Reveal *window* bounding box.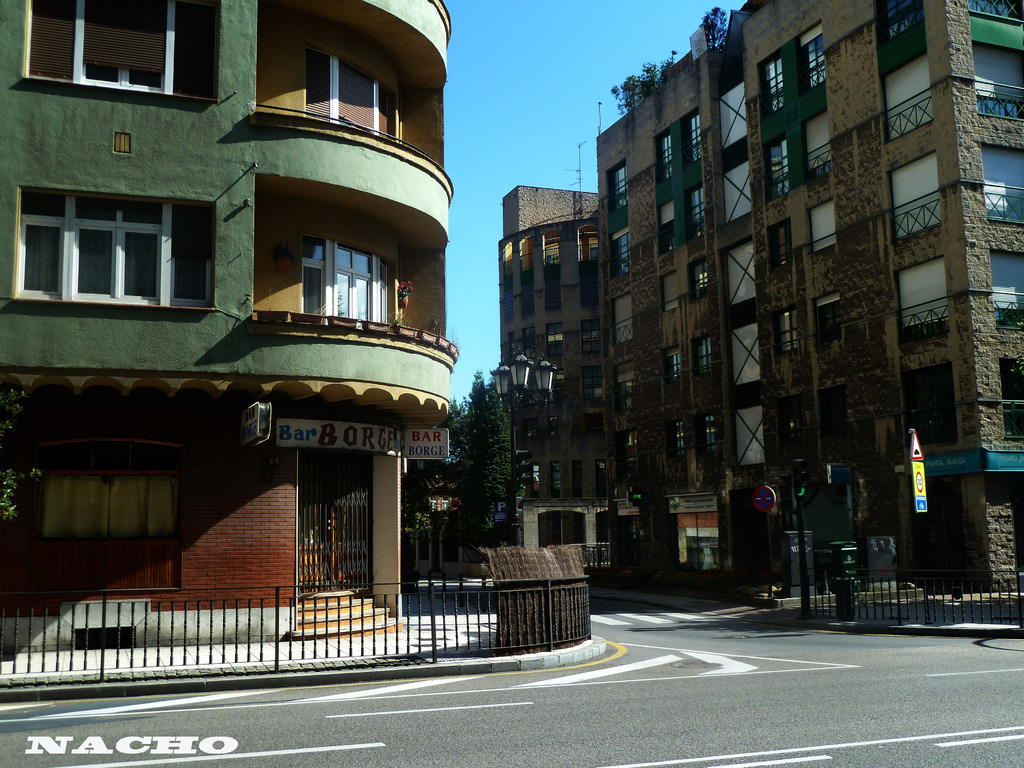
Revealed: select_region(800, 108, 834, 188).
